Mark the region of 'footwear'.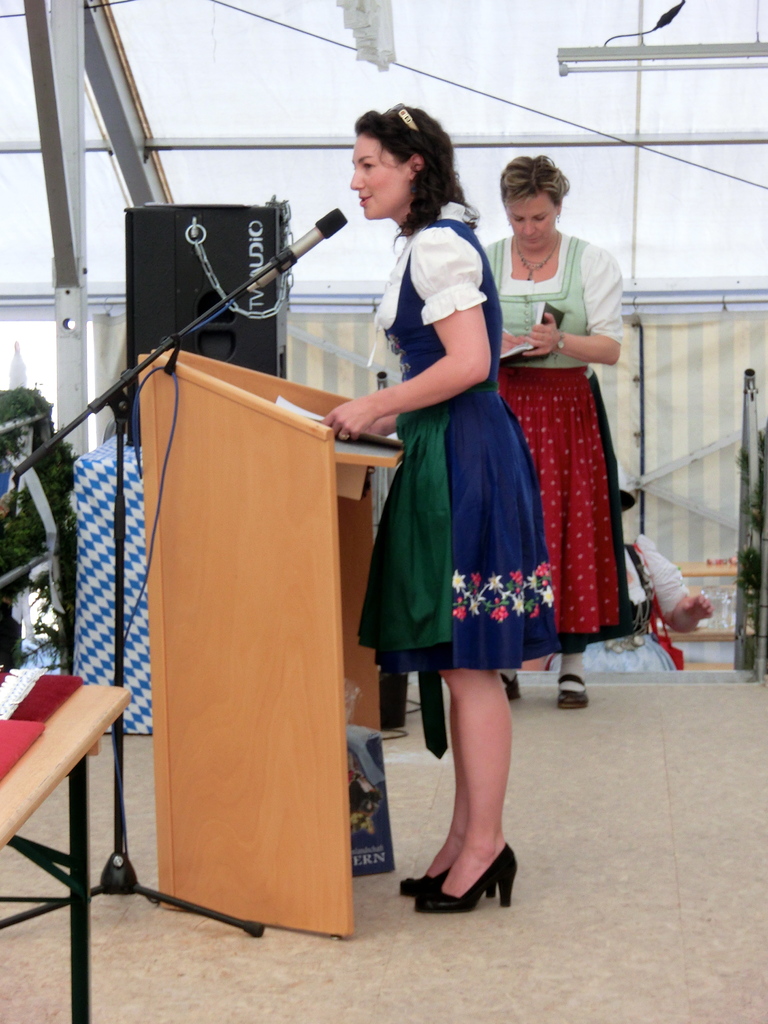
Region: [left=410, top=834, right=521, bottom=913].
